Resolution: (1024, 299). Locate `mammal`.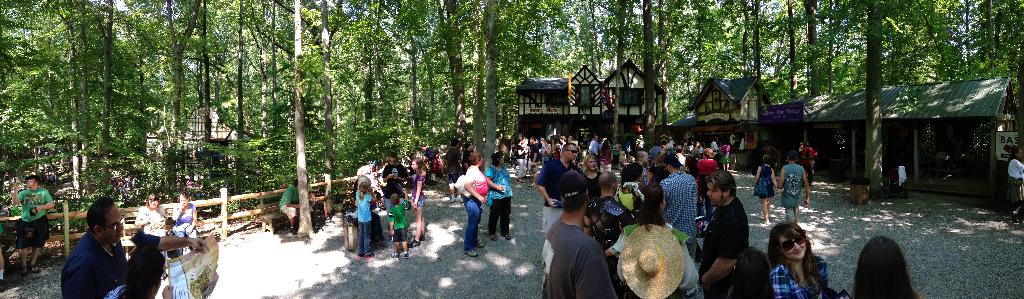
659,152,701,239.
